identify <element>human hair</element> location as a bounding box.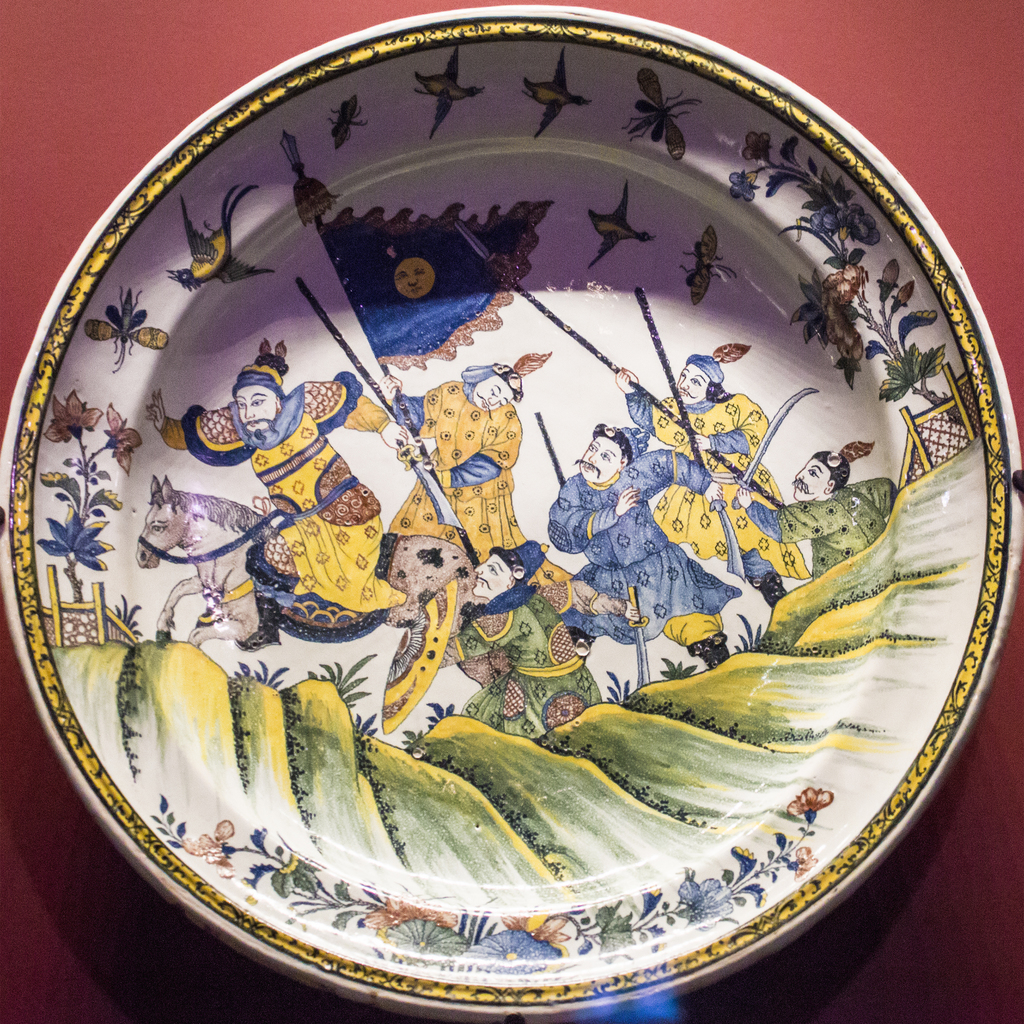
x1=459 y1=359 x2=494 y2=400.
